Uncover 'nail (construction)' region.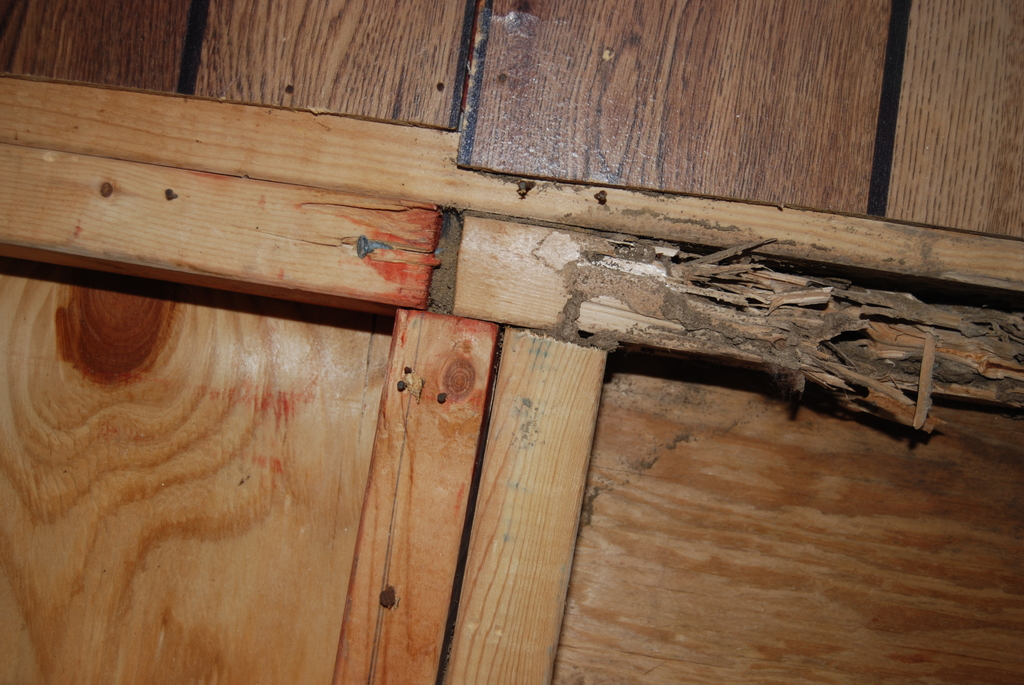
Uncovered: l=163, t=186, r=177, b=204.
